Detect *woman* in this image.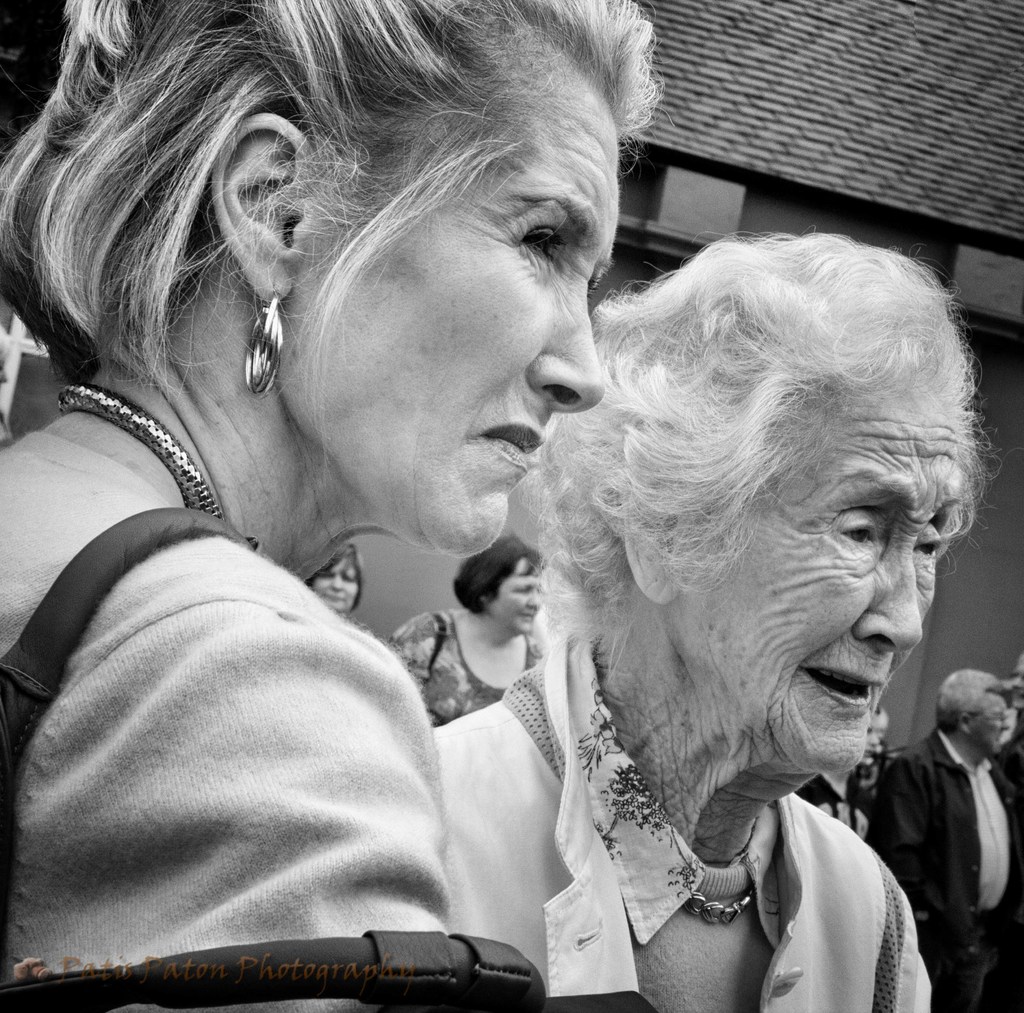
Detection: (left=0, top=0, right=680, bottom=1012).
